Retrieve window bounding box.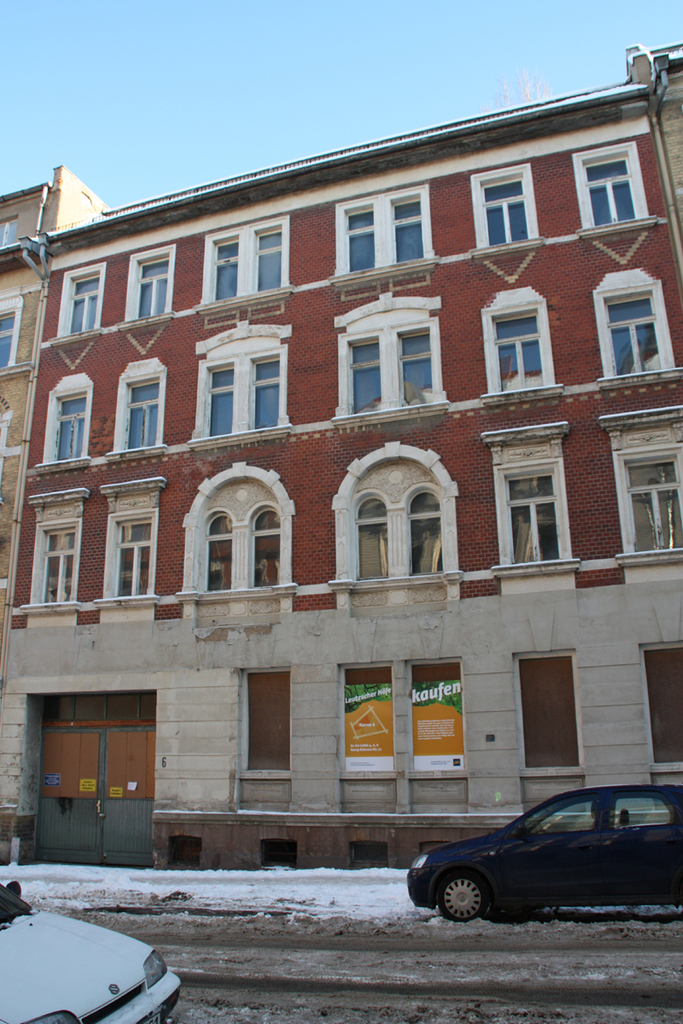
Bounding box: crop(197, 216, 290, 307).
